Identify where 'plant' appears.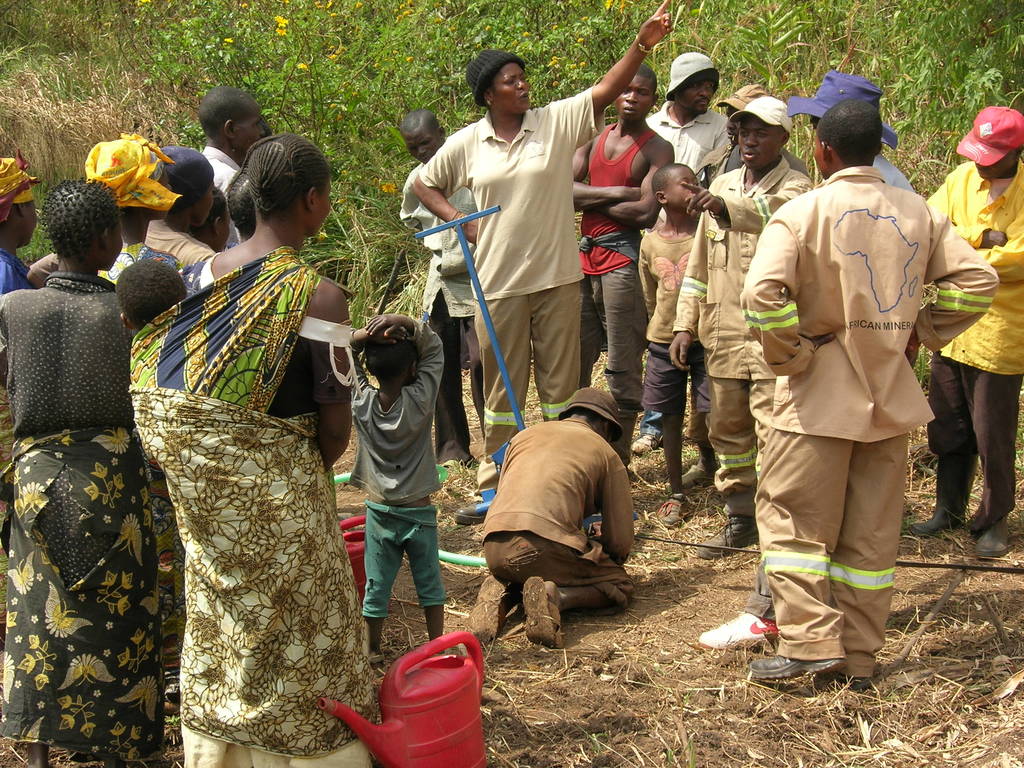
Appears at {"x1": 687, "y1": 735, "x2": 697, "y2": 767}.
